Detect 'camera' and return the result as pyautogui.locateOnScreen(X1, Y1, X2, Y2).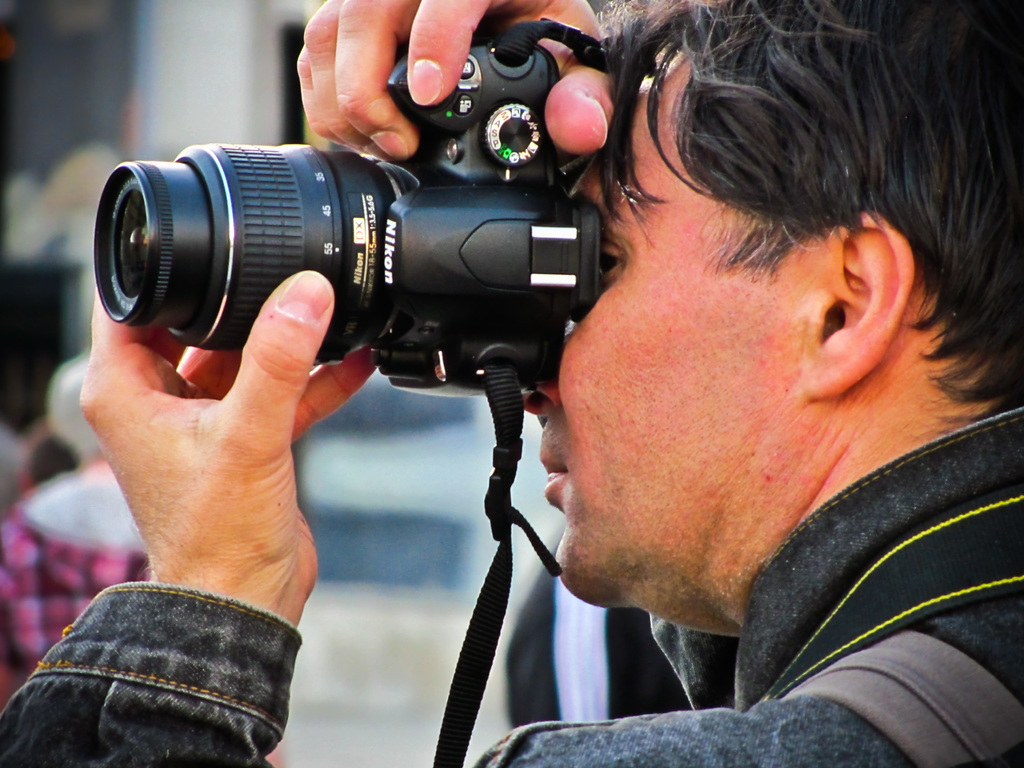
pyautogui.locateOnScreen(92, 37, 607, 401).
